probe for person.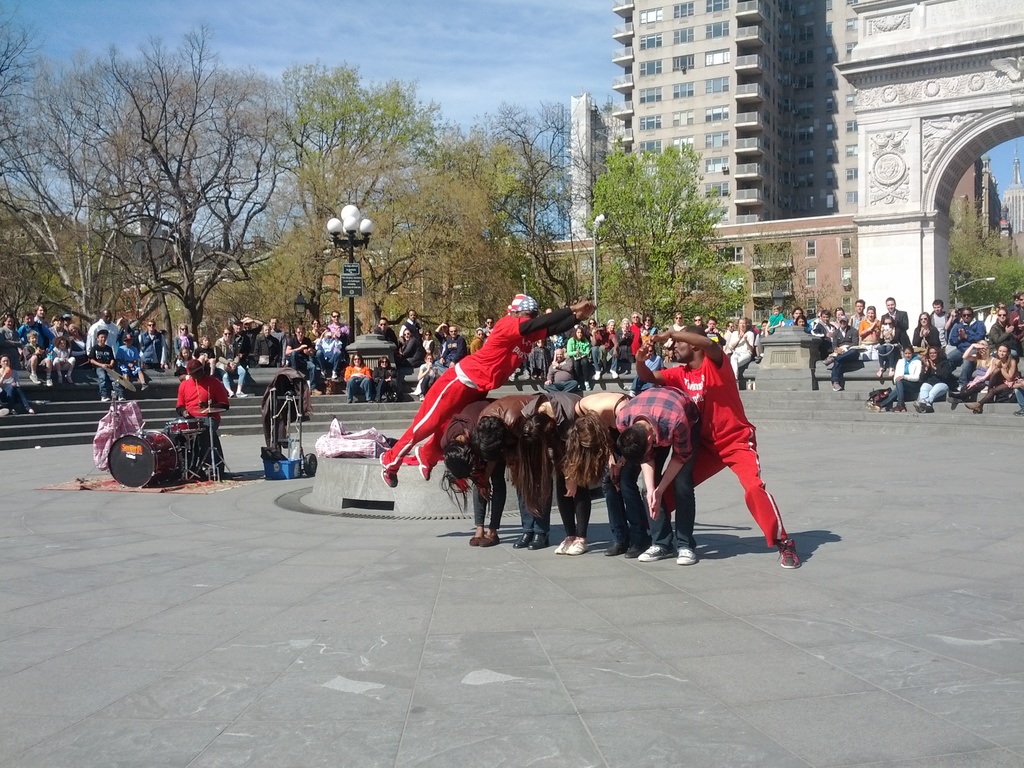
Probe result: (x1=875, y1=346, x2=924, y2=413).
